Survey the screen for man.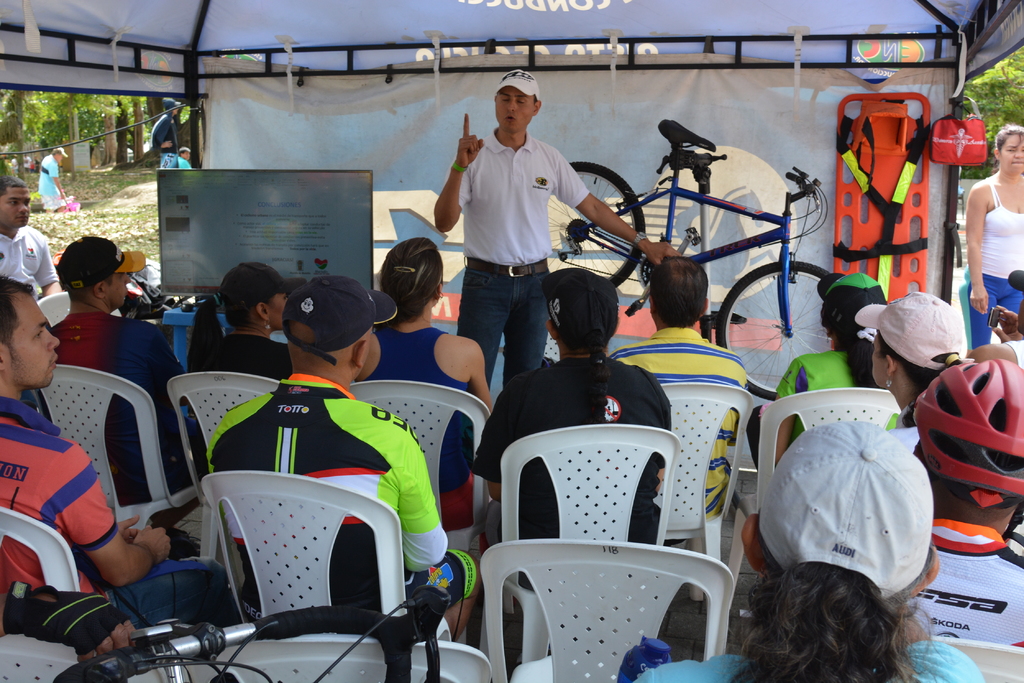
Survey found: <region>0, 277, 225, 635</region>.
